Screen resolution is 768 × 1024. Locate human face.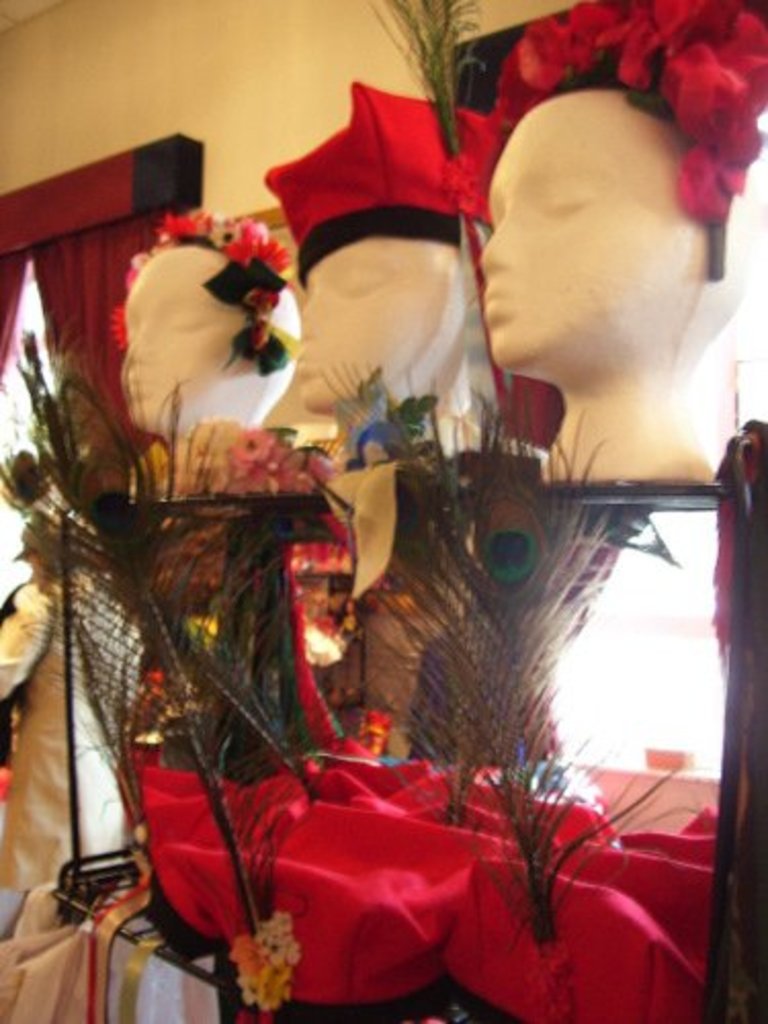
{"left": 291, "top": 233, "right": 436, "bottom": 416}.
